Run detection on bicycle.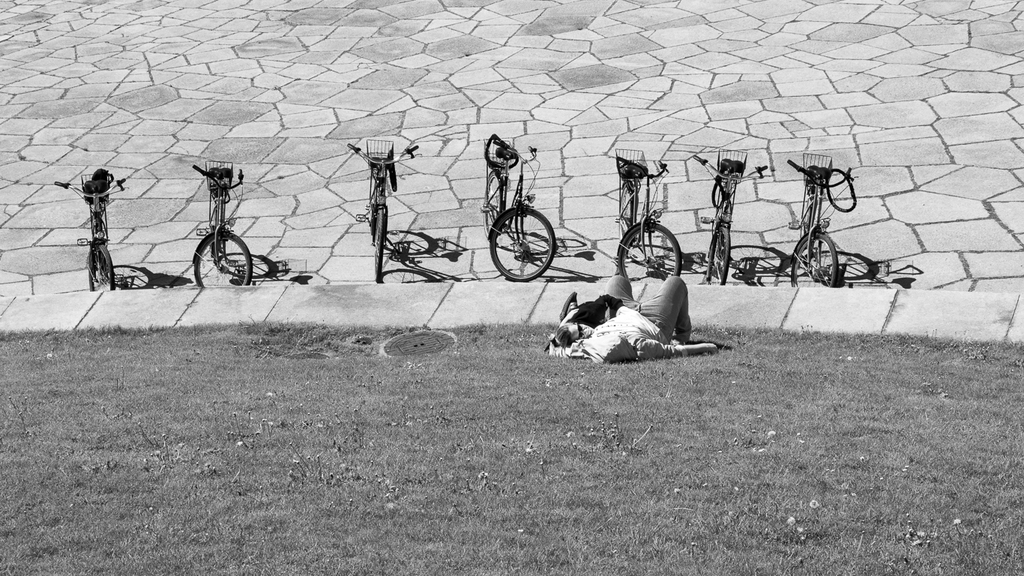
Result: BBox(690, 146, 770, 284).
